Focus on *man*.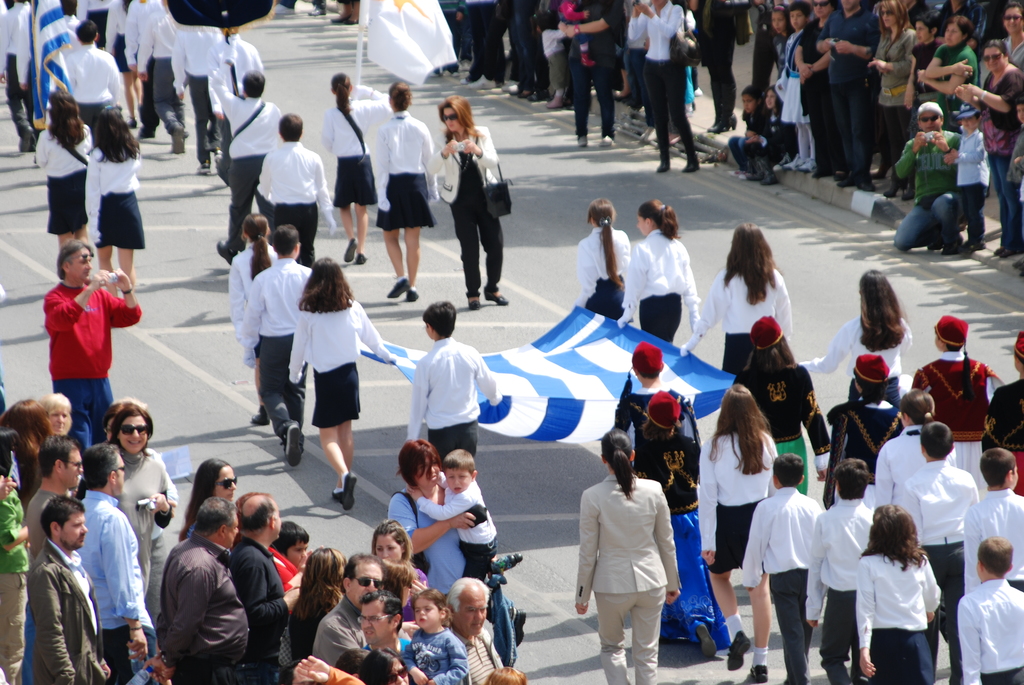
Focused at left=243, top=109, right=330, bottom=253.
